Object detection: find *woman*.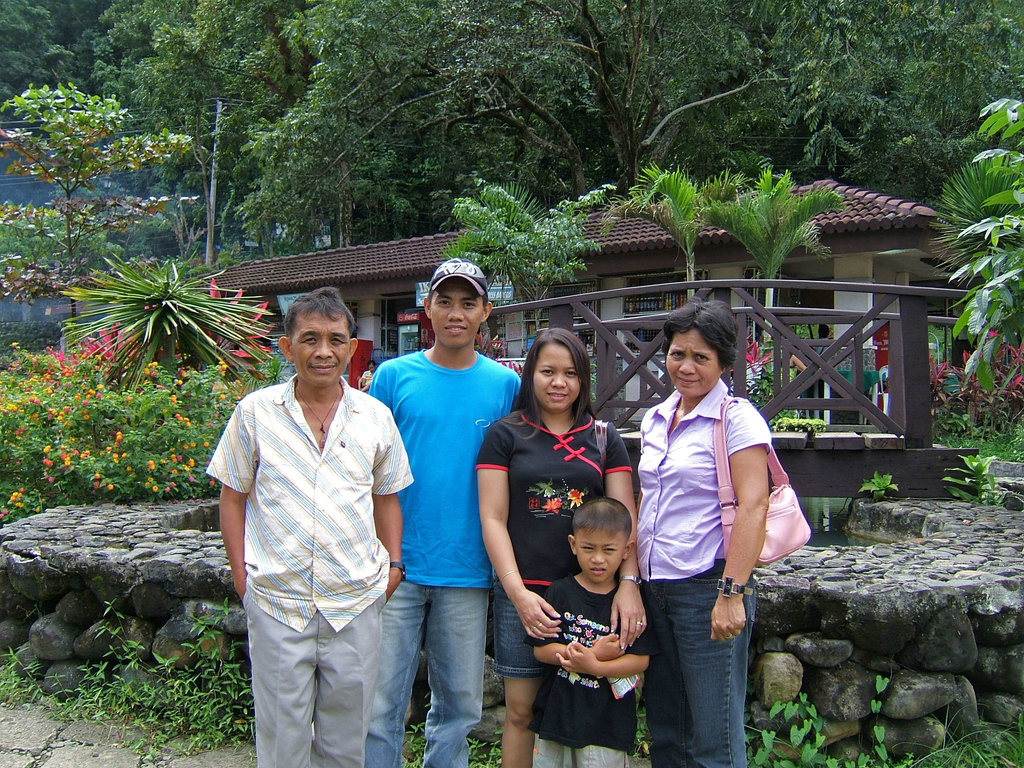
bbox=(477, 327, 649, 766).
